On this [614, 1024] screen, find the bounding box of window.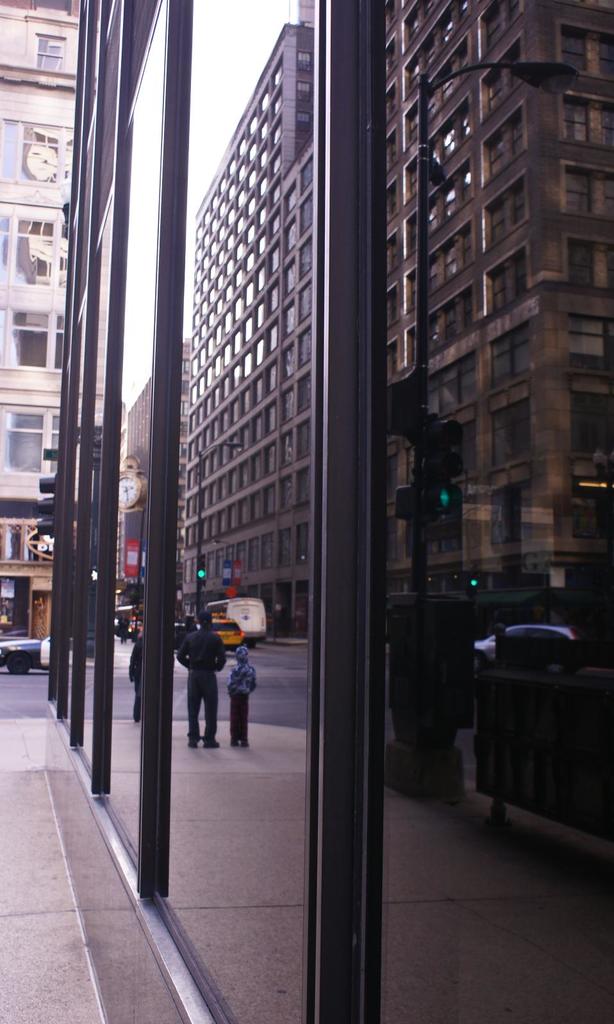
Bounding box: select_region(486, 0, 520, 50).
